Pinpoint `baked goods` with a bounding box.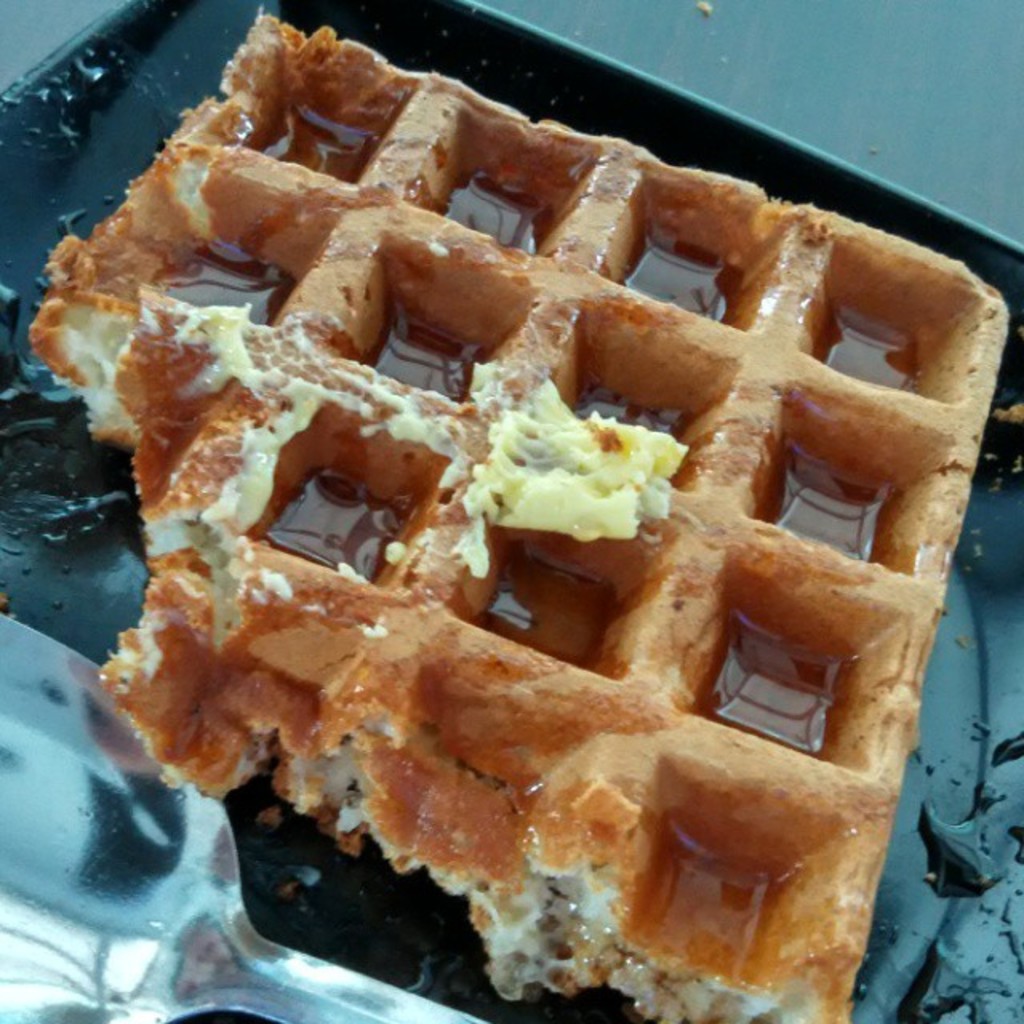
(x1=29, y1=13, x2=1010, y2=1022).
